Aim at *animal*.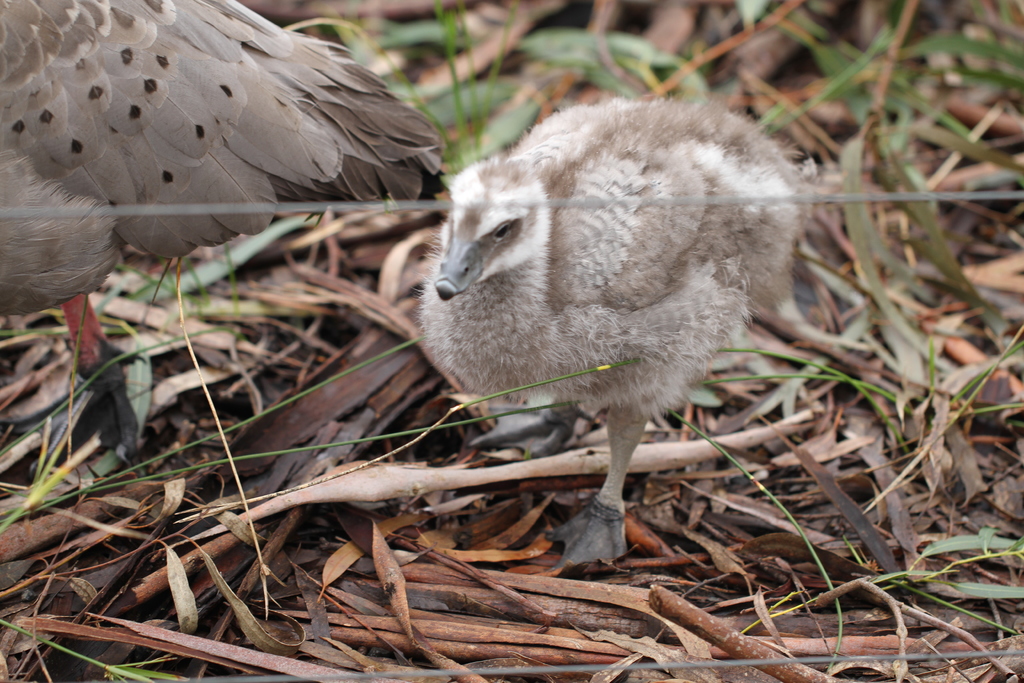
Aimed at left=424, top=104, right=830, bottom=587.
